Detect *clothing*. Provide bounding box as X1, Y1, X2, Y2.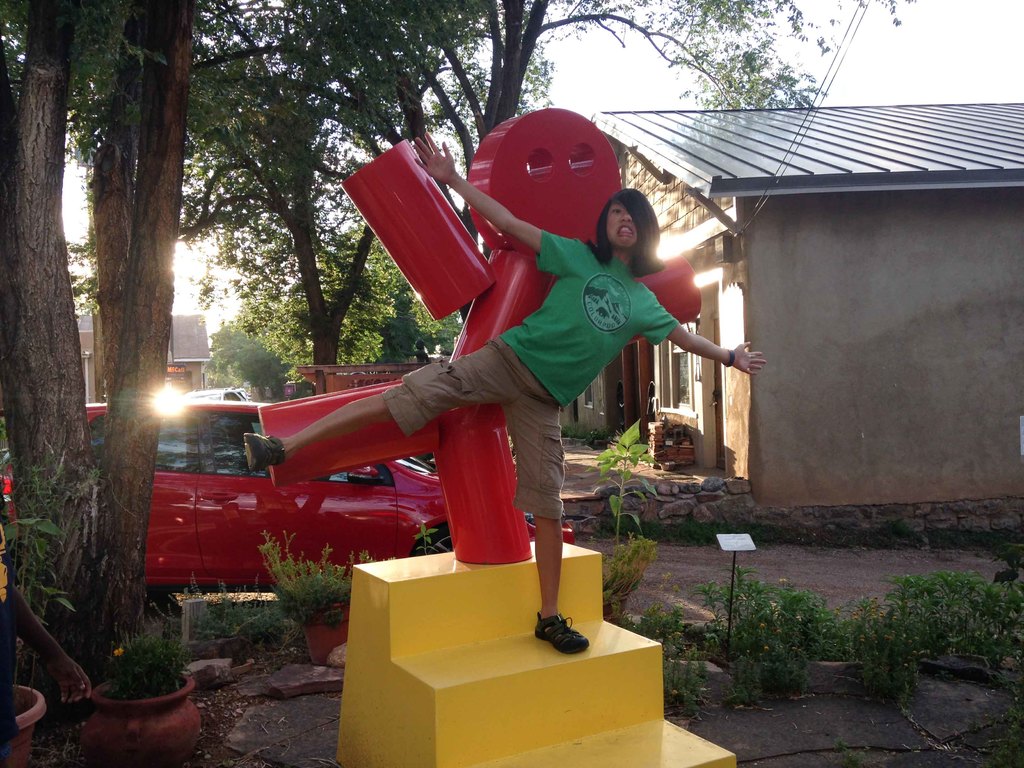
391, 202, 719, 552.
